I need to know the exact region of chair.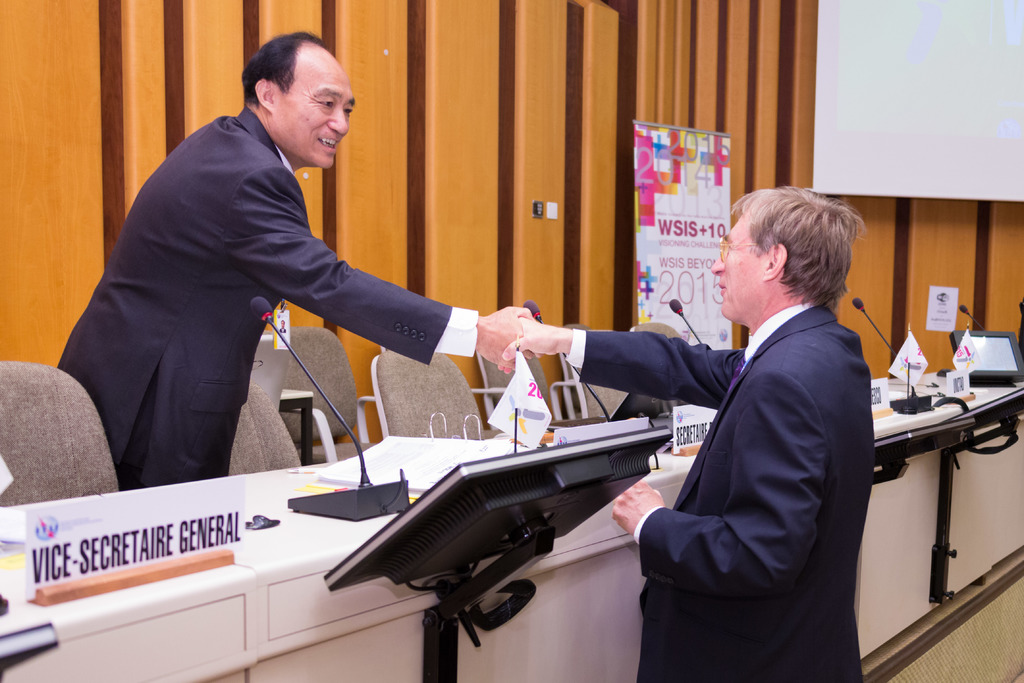
Region: crop(472, 345, 557, 429).
